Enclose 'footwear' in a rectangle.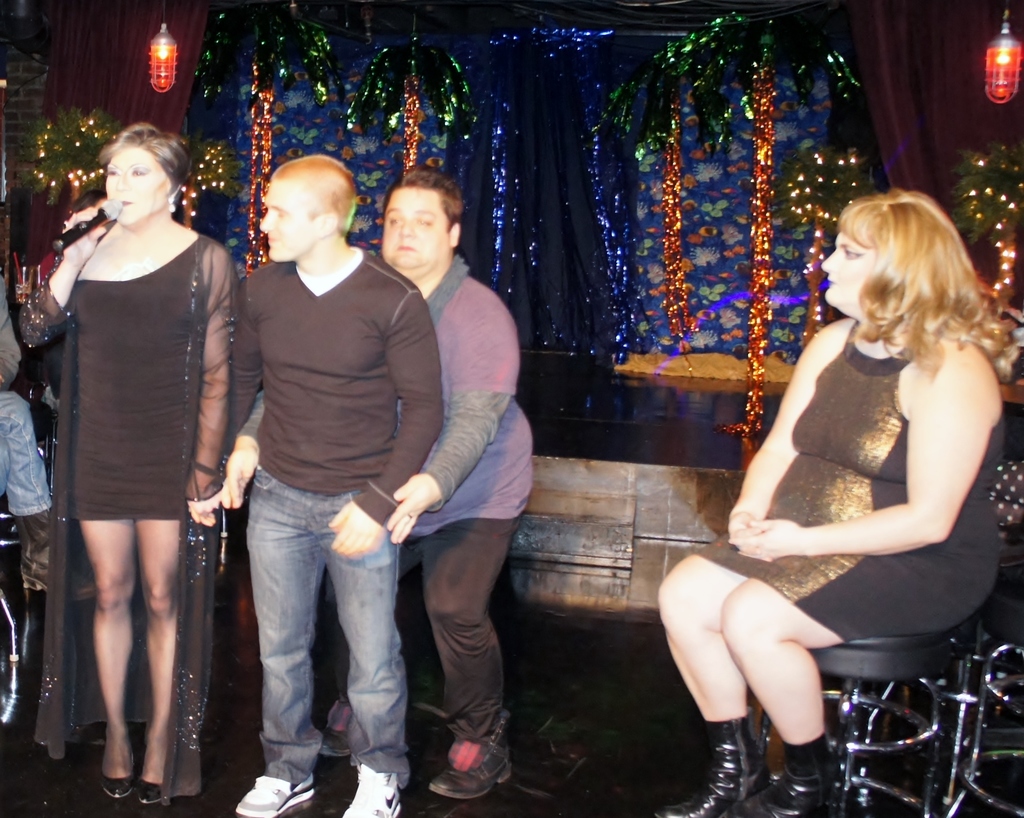
341,762,404,817.
